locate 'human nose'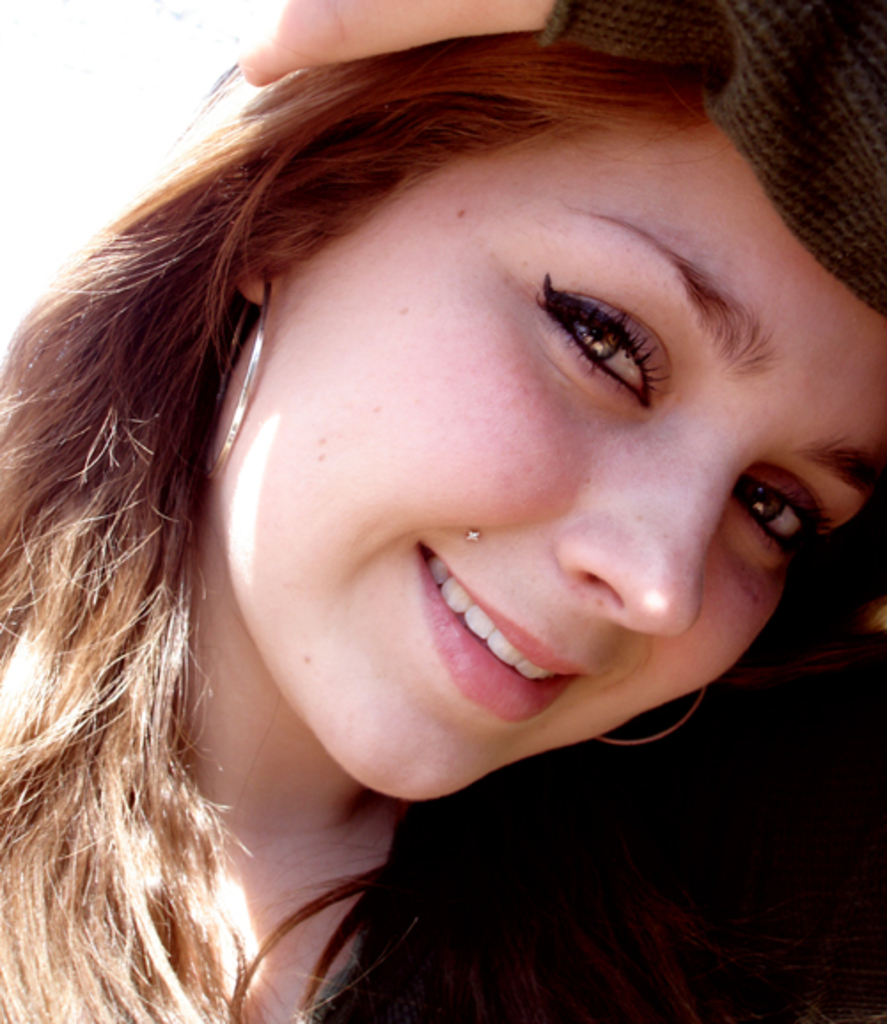
(569, 415, 743, 625)
